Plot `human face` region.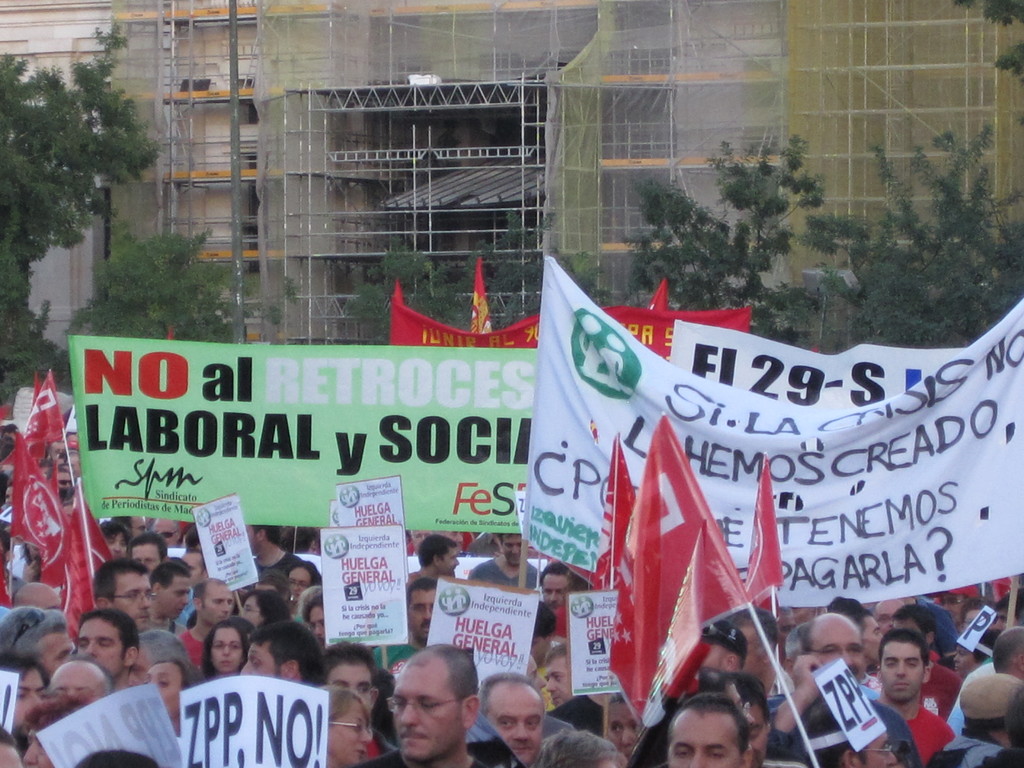
Plotted at {"left": 666, "top": 709, "right": 742, "bottom": 767}.
